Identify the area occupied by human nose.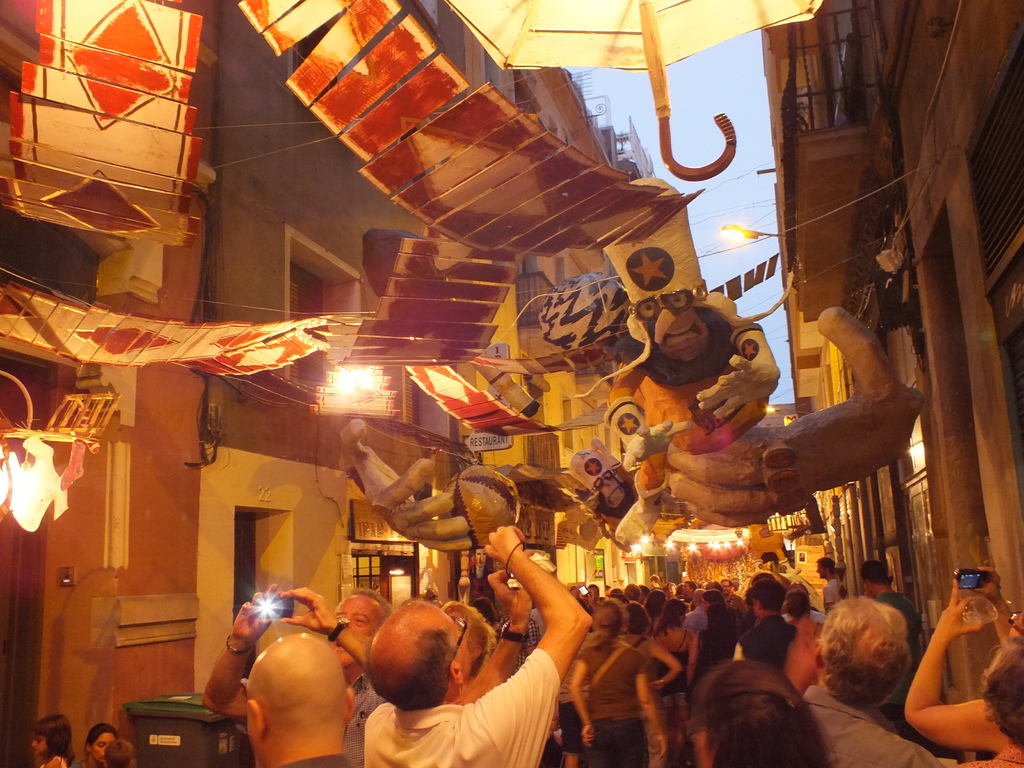
Area: bbox=(30, 736, 35, 749).
